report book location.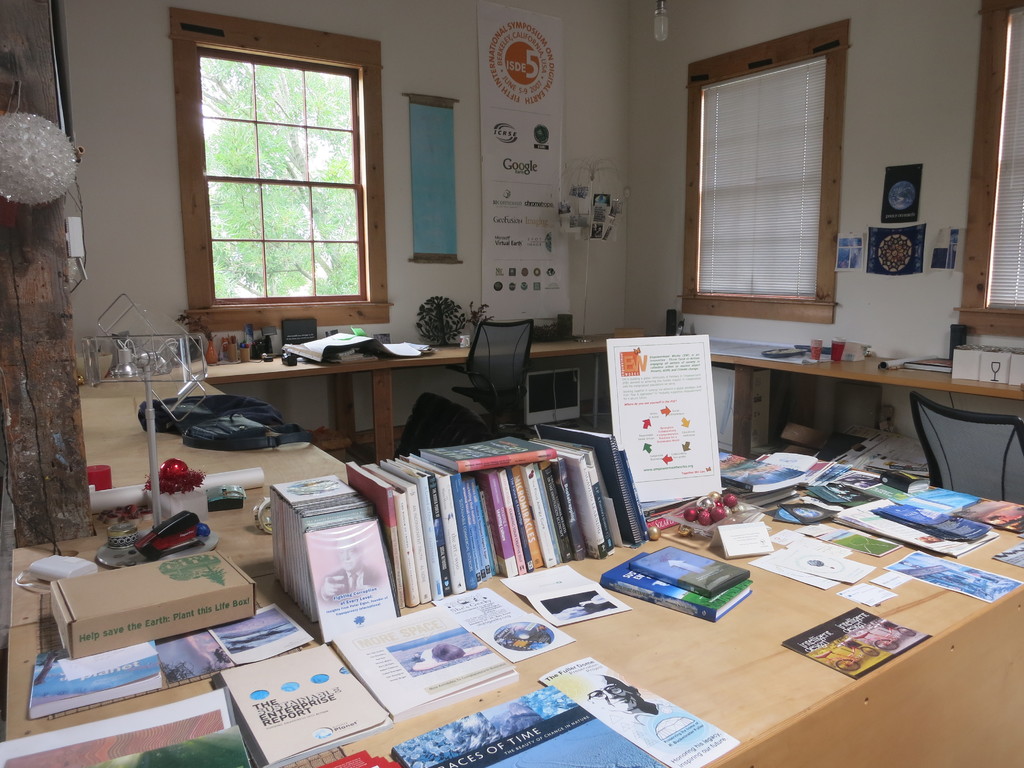
Report: bbox(592, 545, 752, 623).
